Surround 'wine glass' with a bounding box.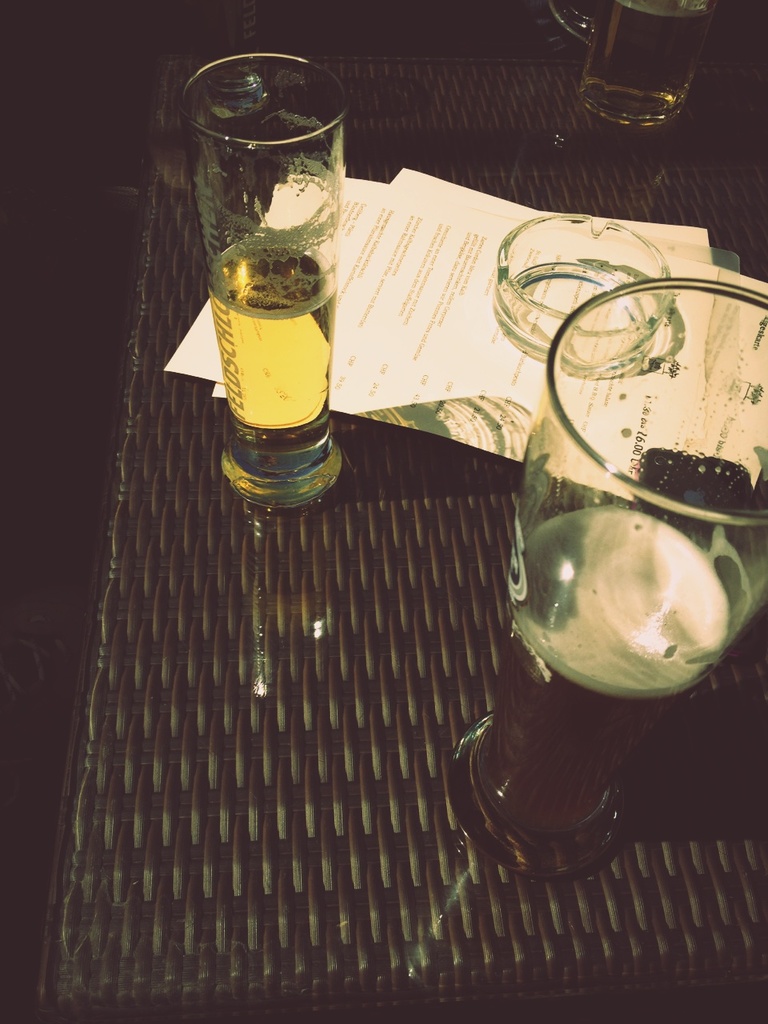
select_region(178, 51, 343, 514).
